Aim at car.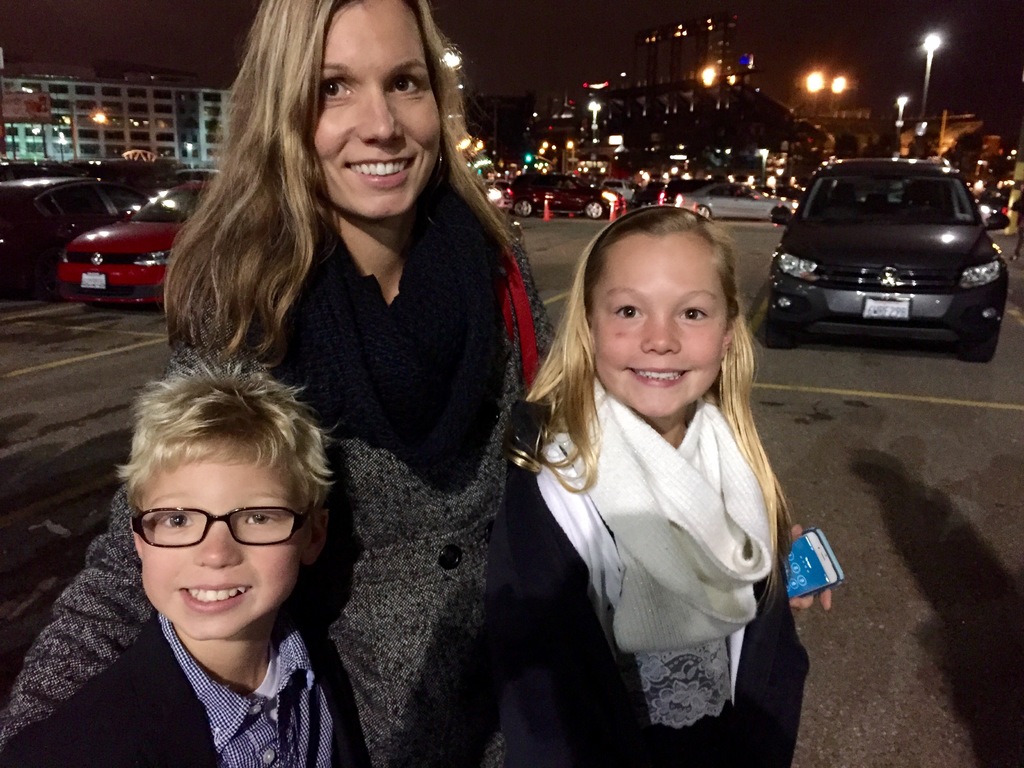
Aimed at Rect(765, 157, 1005, 365).
